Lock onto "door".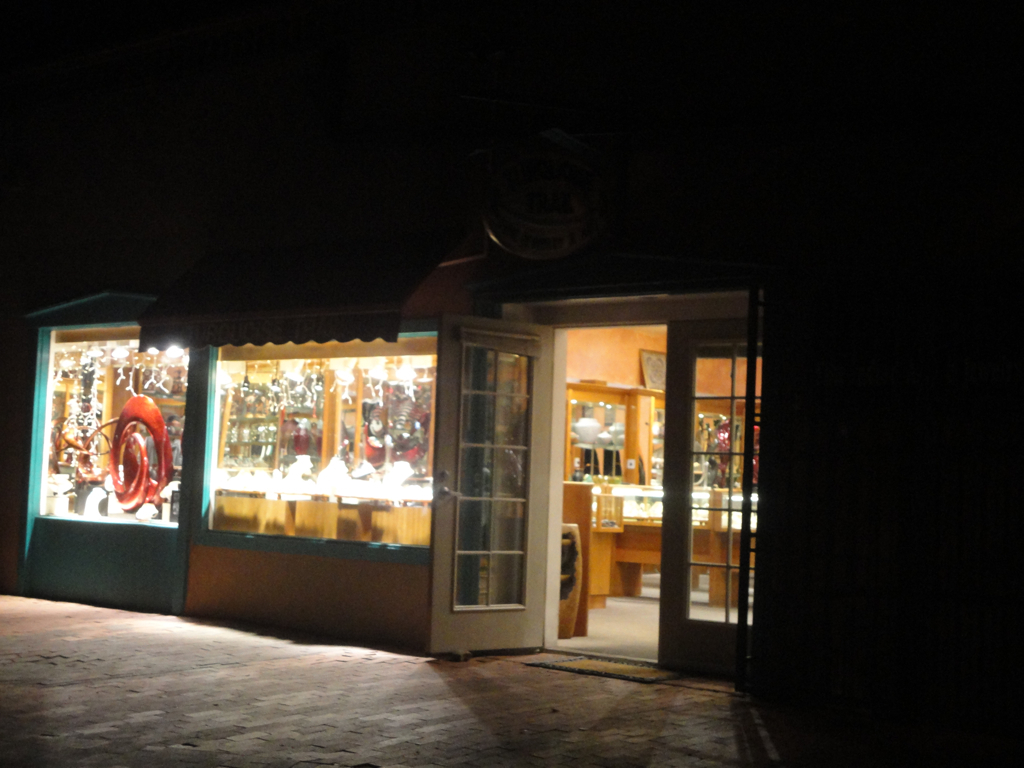
Locked: 430,317,554,649.
